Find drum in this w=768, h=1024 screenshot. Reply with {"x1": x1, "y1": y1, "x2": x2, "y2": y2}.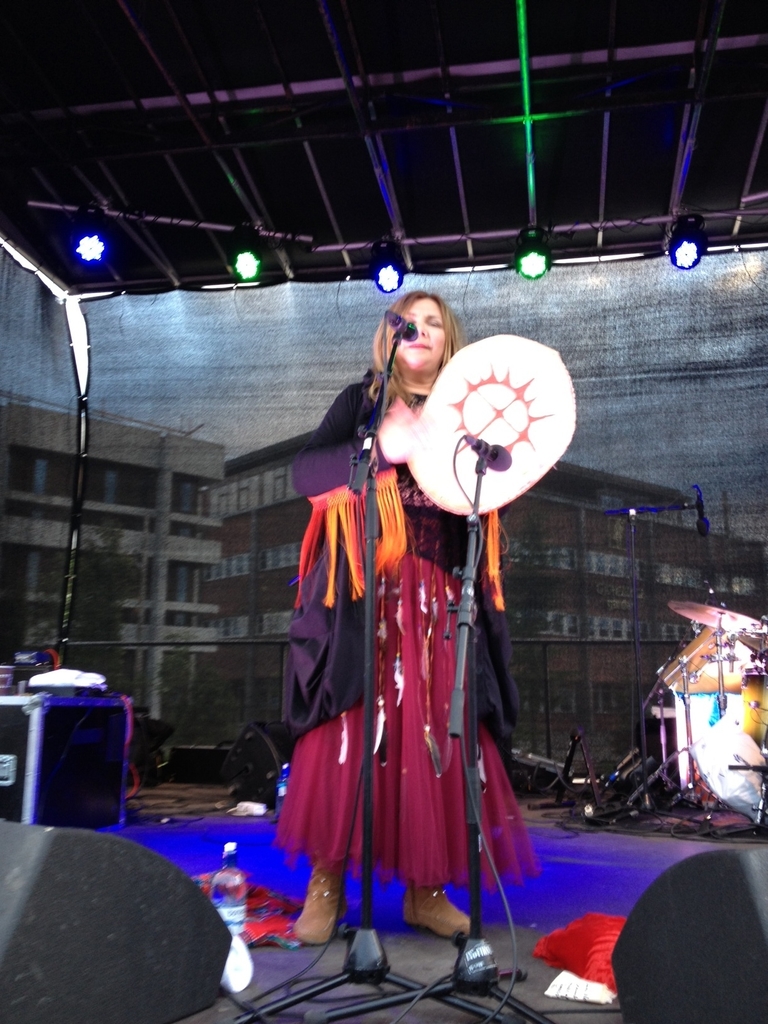
{"x1": 637, "y1": 627, "x2": 767, "y2": 829}.
